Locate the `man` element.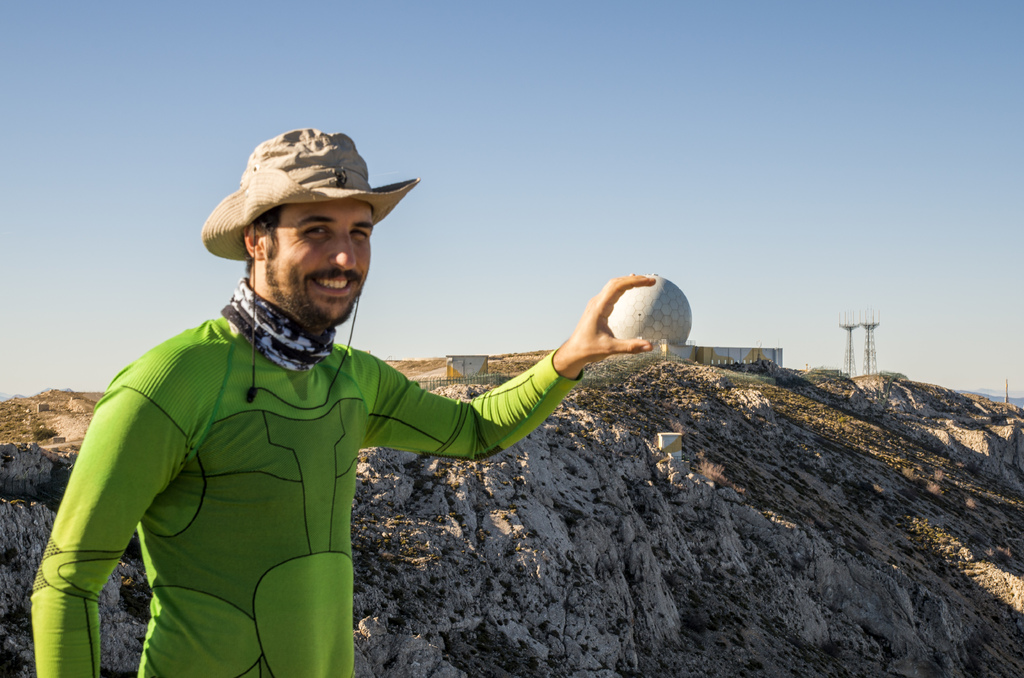
Element bbox: box(20, 130, 681, 662).
